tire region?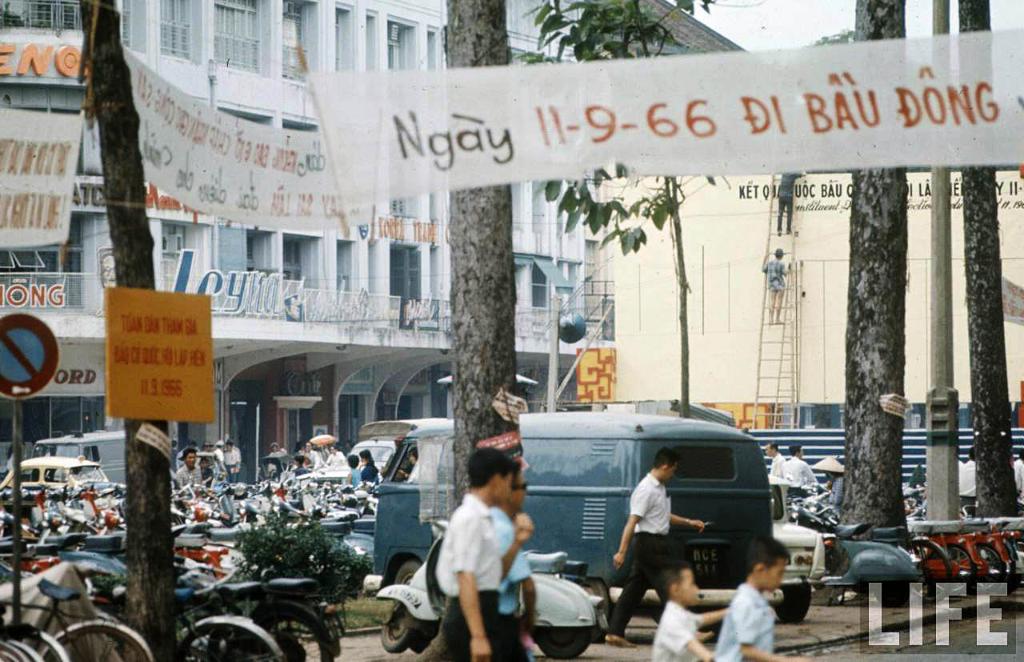
locate(942, 543, 974, 590)
